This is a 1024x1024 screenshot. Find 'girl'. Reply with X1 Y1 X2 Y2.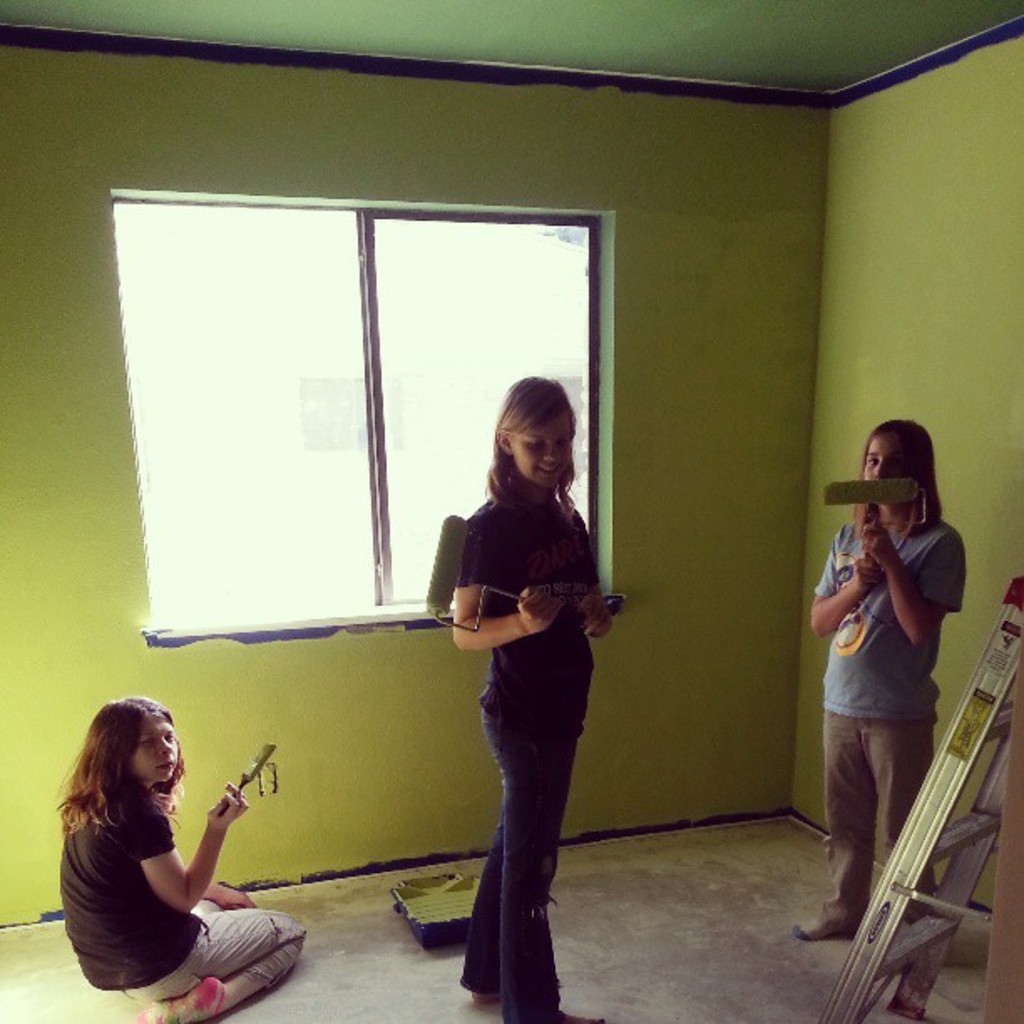
447 378 614 1022.
